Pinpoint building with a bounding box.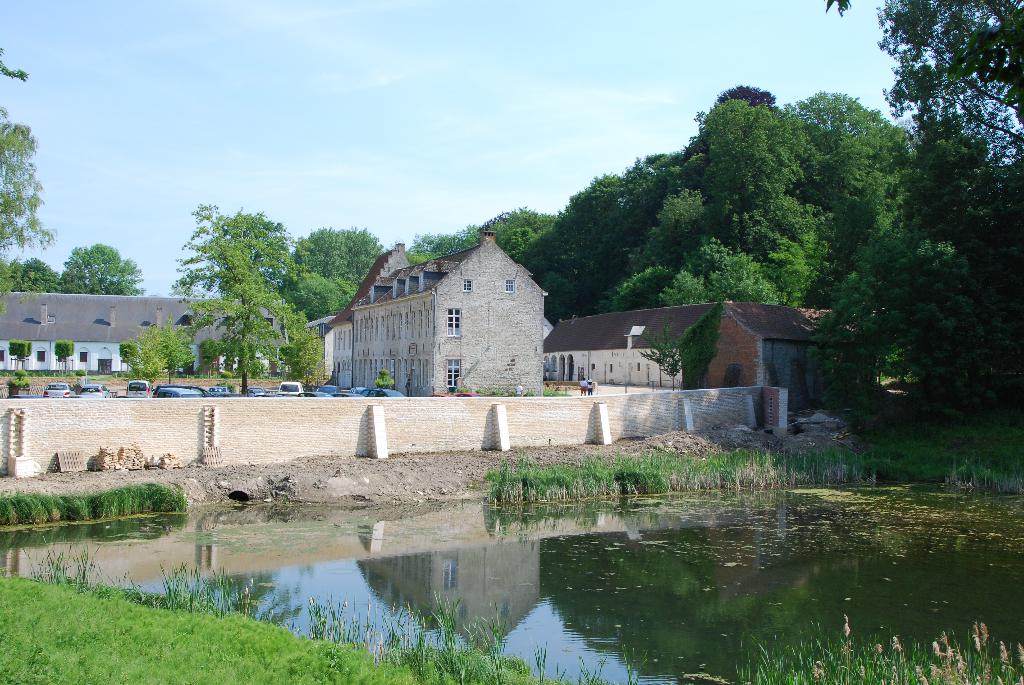
{"left": 0, "top": 292, "right": 290, "bottom": 374}.
